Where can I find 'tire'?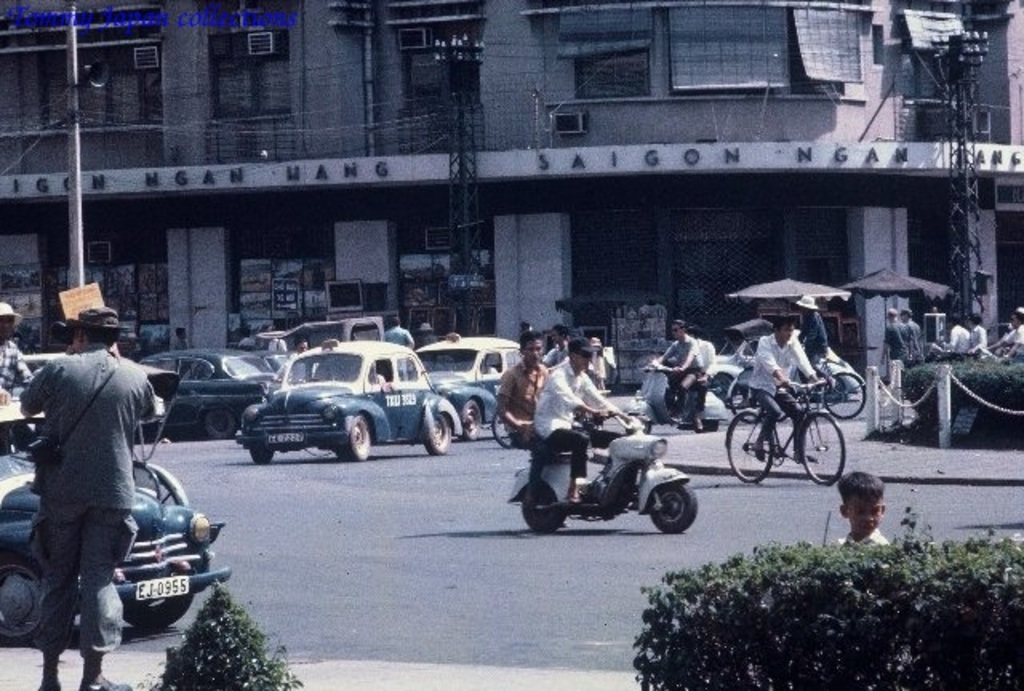
You can find it at [629,414,650,425].
